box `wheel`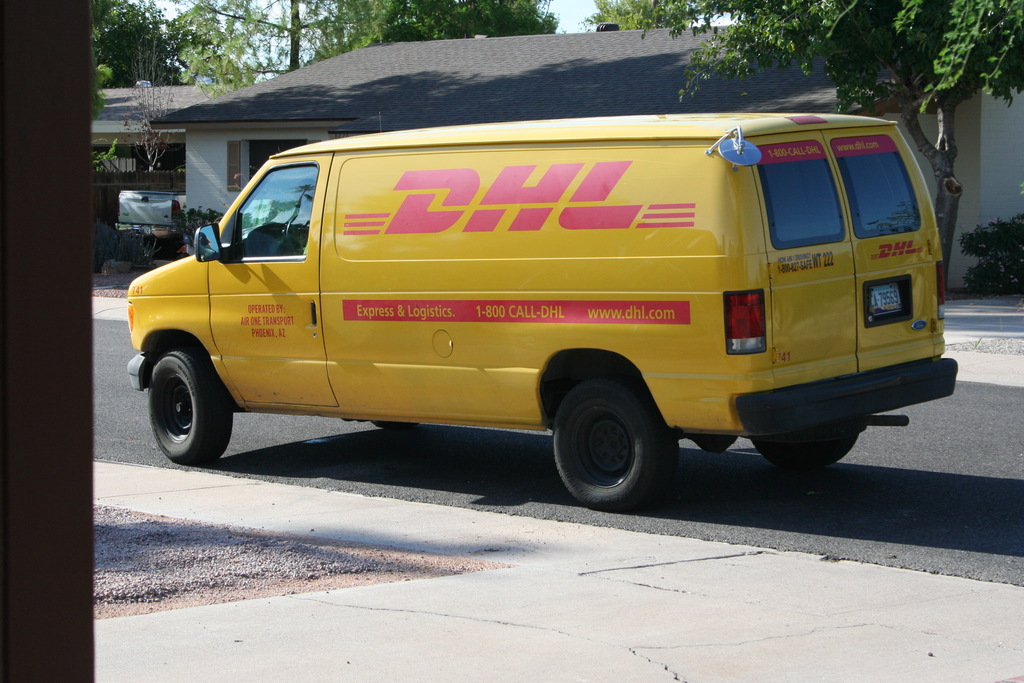
left=753, top=418, right=863, bottom=472
